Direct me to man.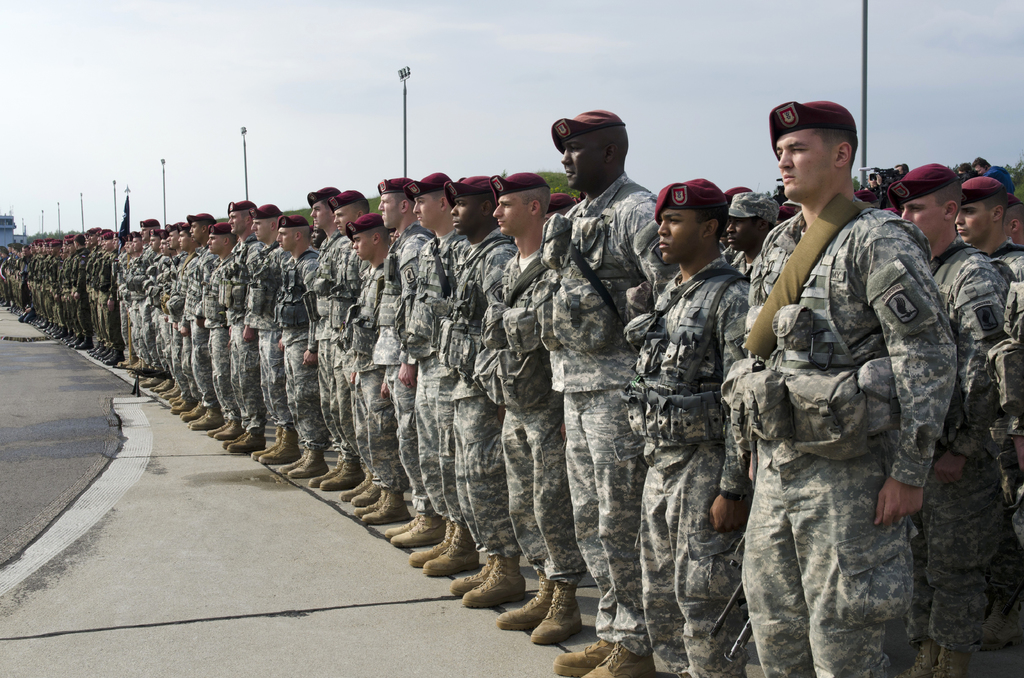
Direction: [250, 220, 300, 470].
